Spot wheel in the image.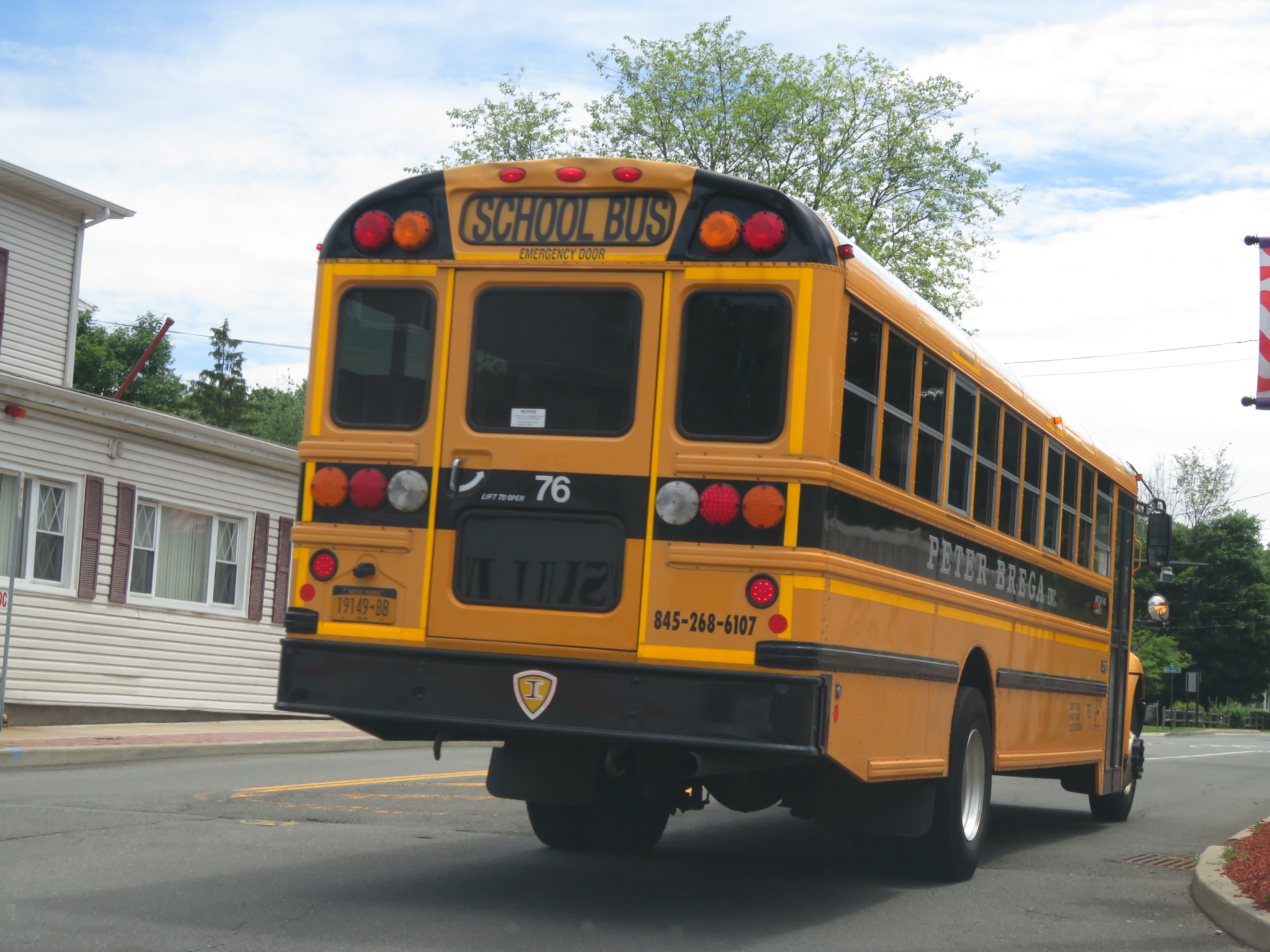
wheel found at Rect(211, 204, 228, 212).
